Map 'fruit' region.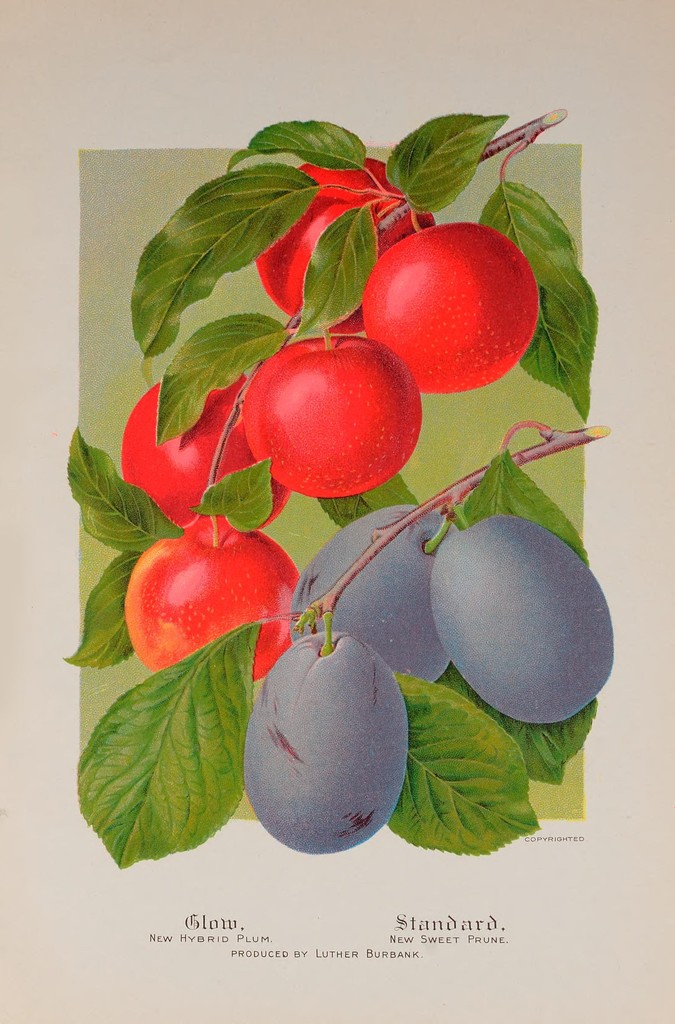
Mapped to crop(136, 524, 298, 685).
